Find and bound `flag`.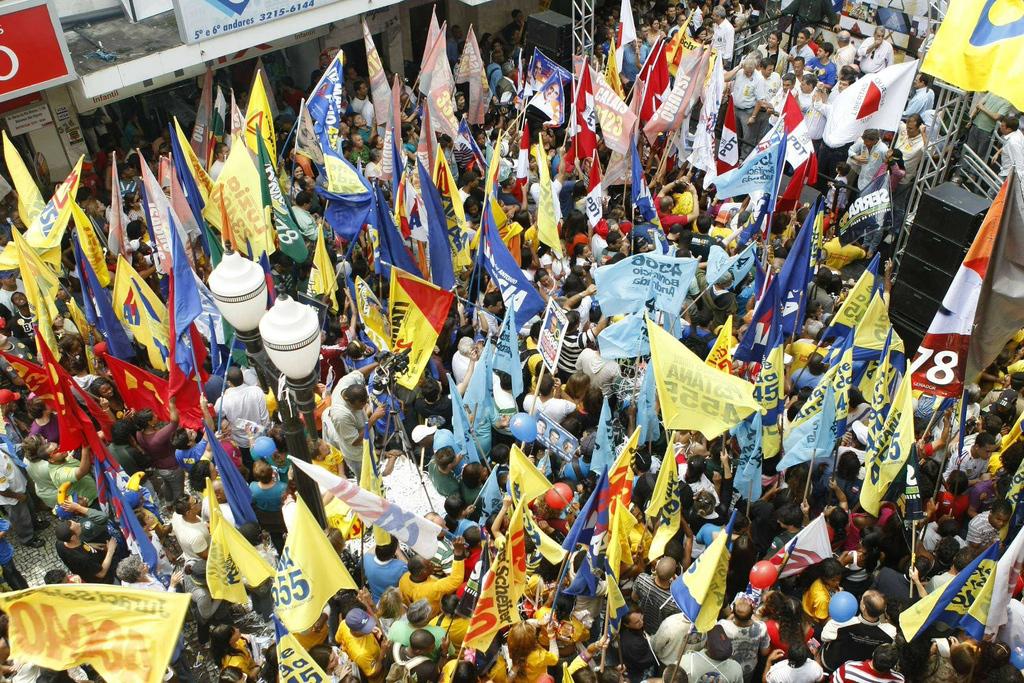
Bound: 440/373/485/471.
